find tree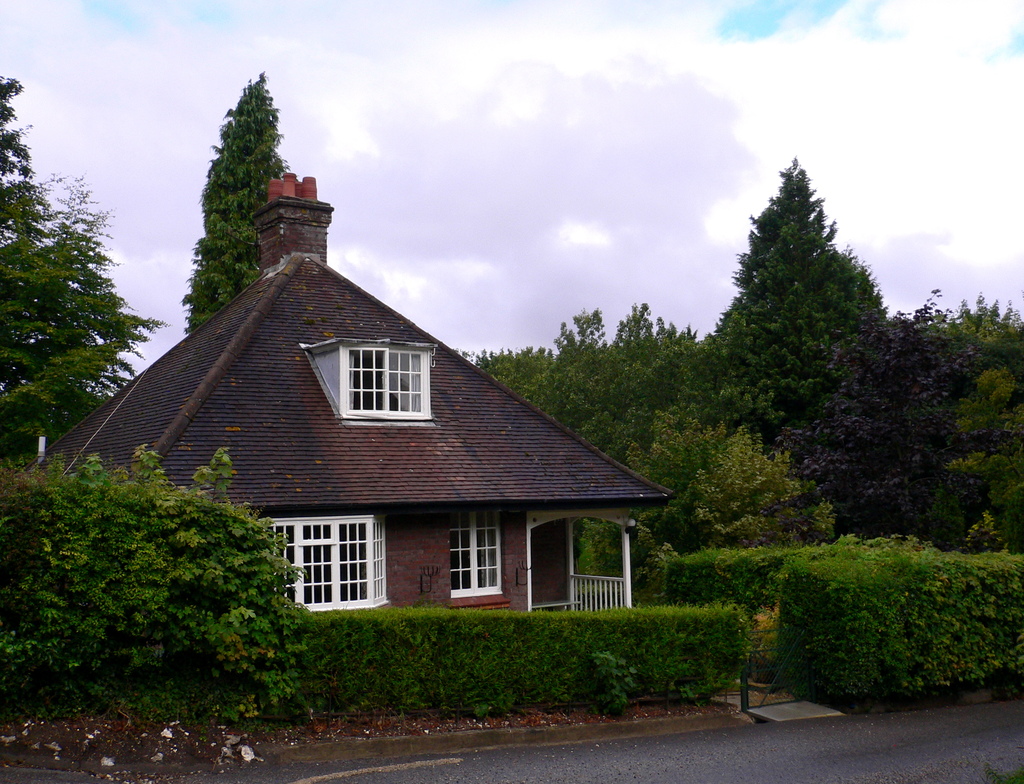
l=177, t=63, r=294, b=339
